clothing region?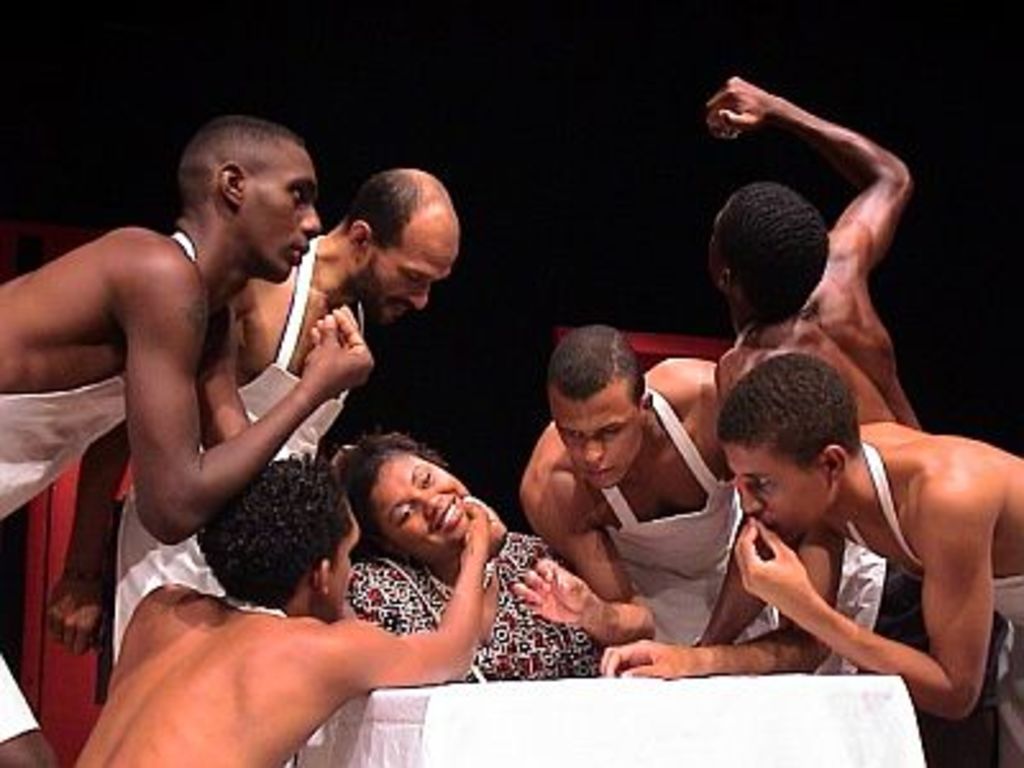
rect(371, 448, 484, 550)
